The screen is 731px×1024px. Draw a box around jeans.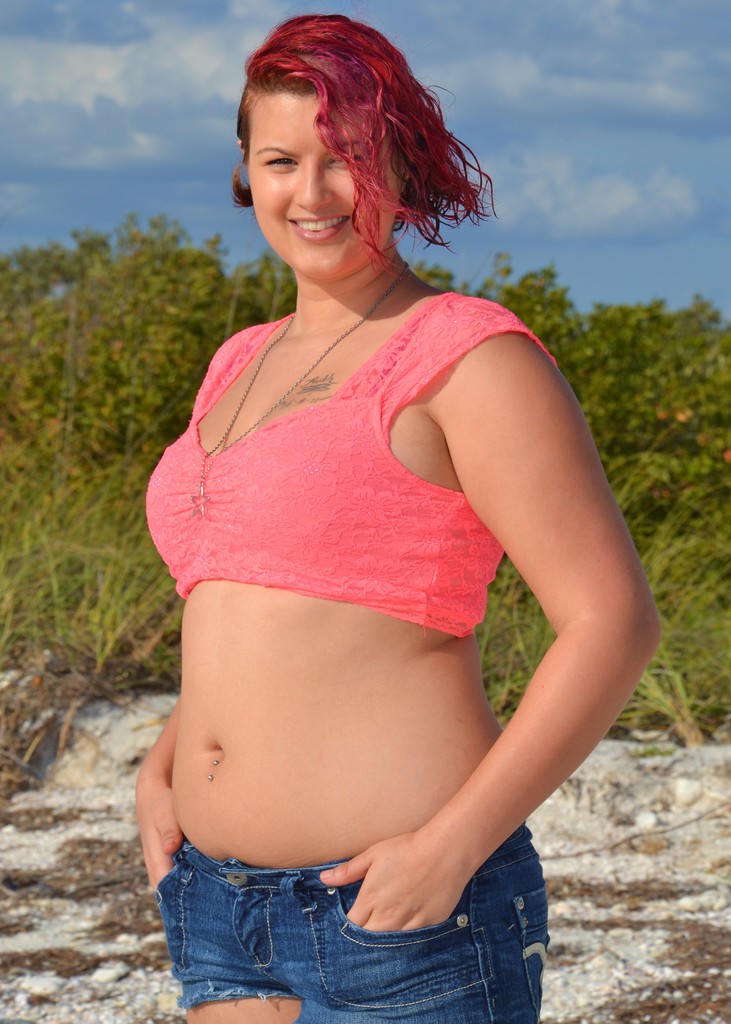
pyautogui.locateOnScreen(170, 869, 487, 1018).
